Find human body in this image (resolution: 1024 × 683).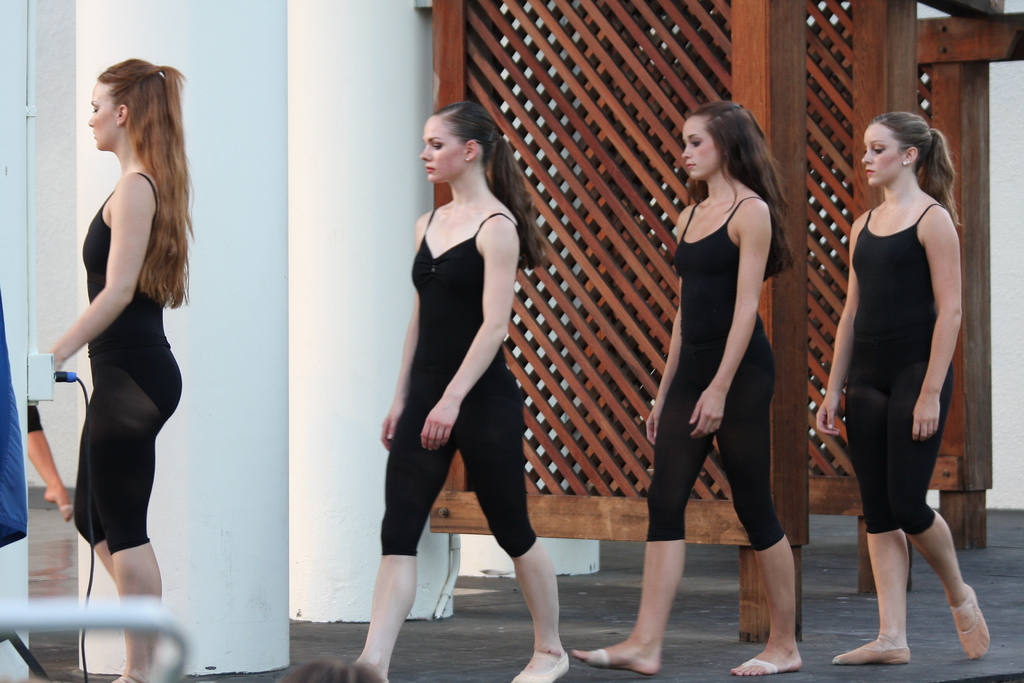
<region>833, 77, 968, 659</region>.
